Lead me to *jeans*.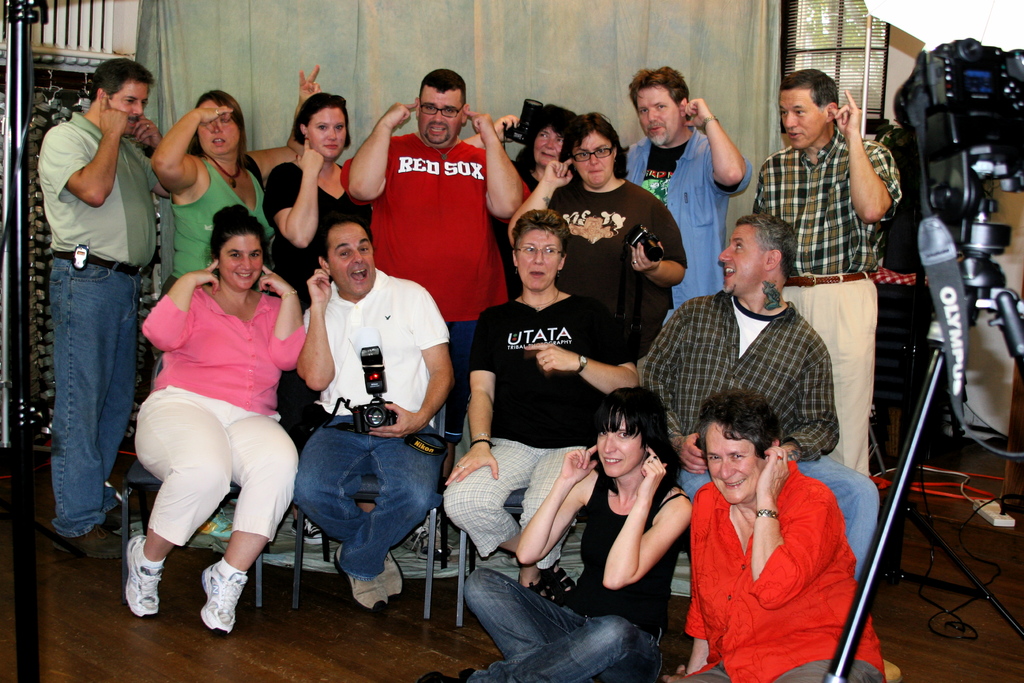
Lead to {"x1": 681, "y1": 452, "x2": 879, "y2": 578}.
